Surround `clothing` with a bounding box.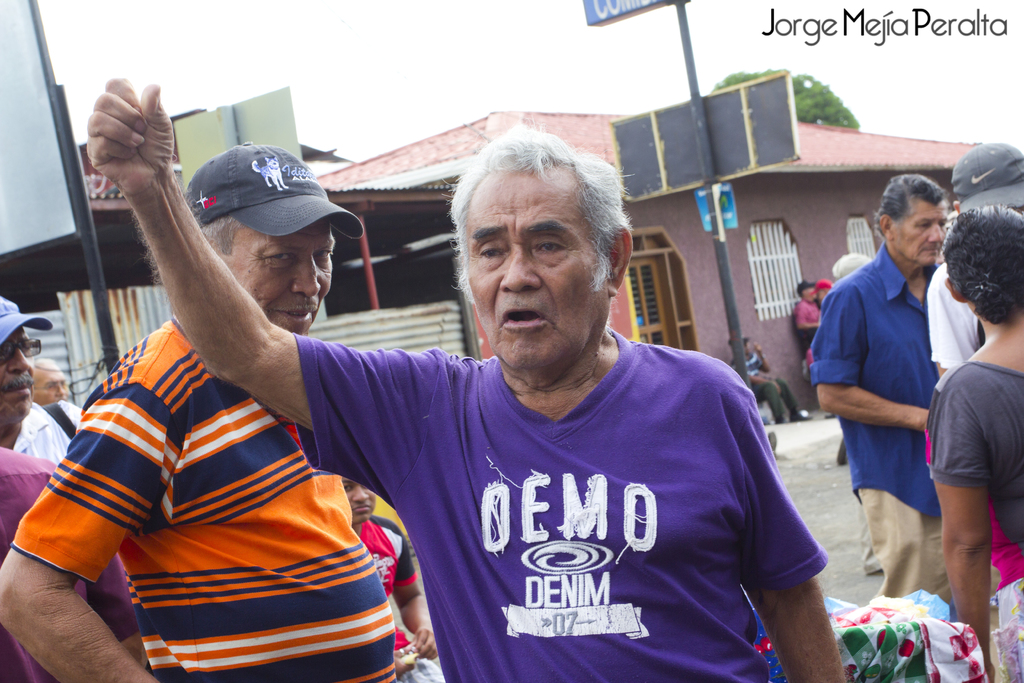
(x1=929, y1=360, x2=1023, y2=562).
